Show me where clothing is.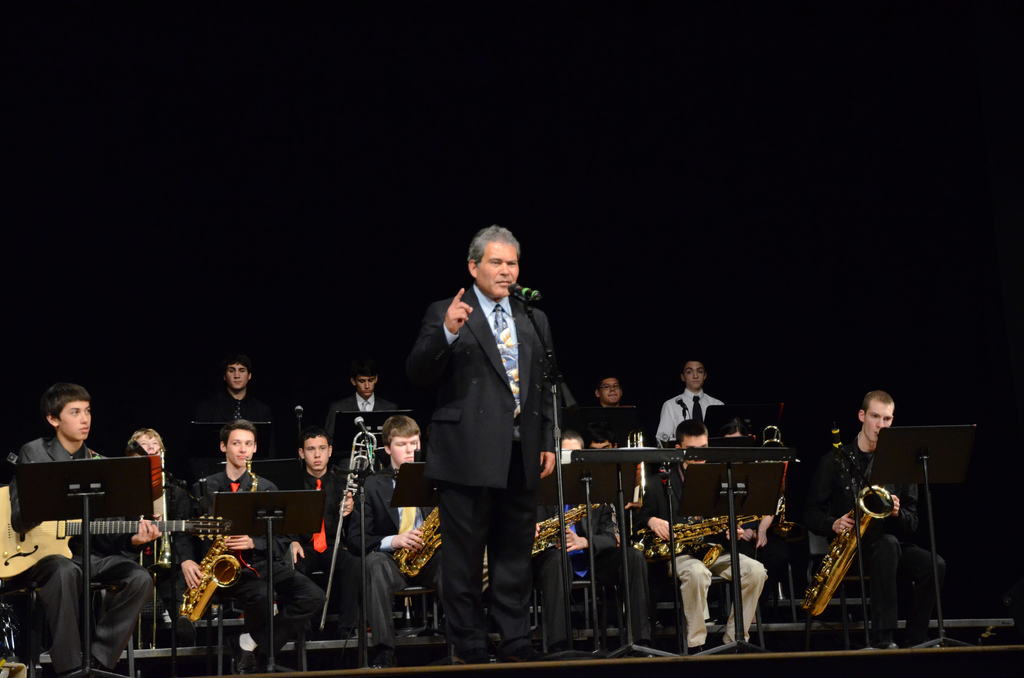
clothing is at <box>801,436,947,645</box>.
